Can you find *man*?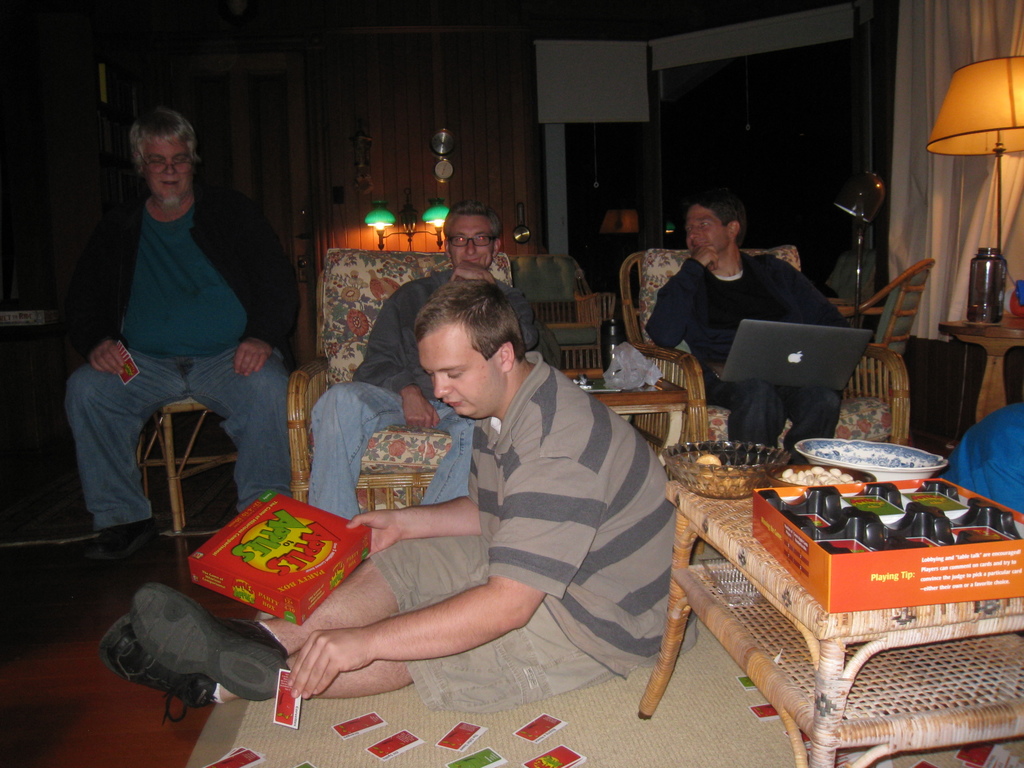
Yes, bounding box: 103,286,676,737.
